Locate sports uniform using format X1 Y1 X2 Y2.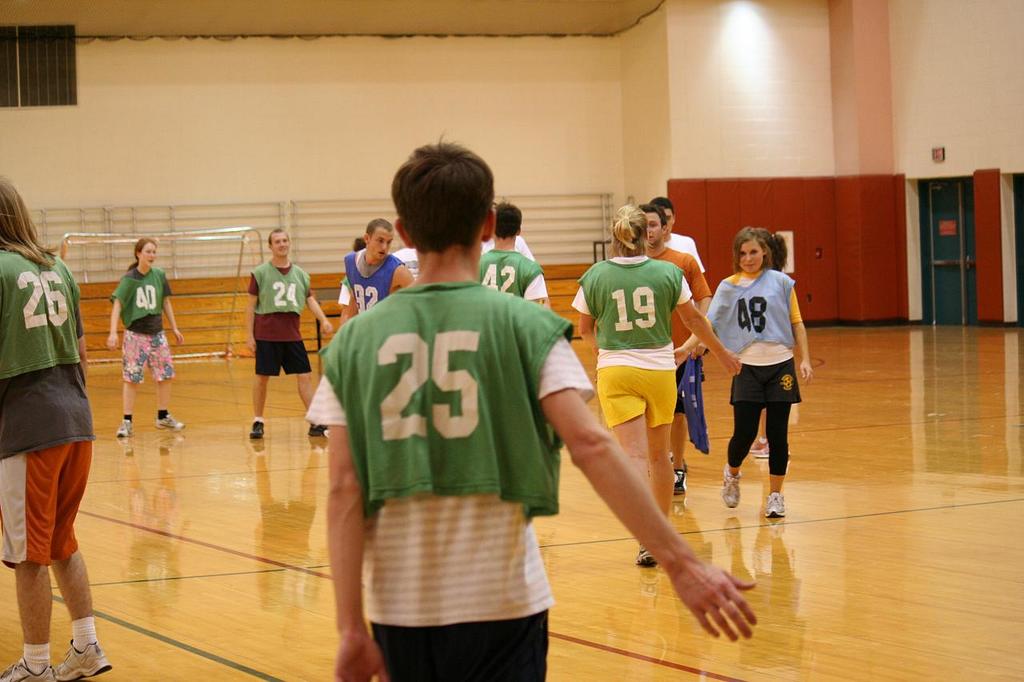
561 261 690 434.
